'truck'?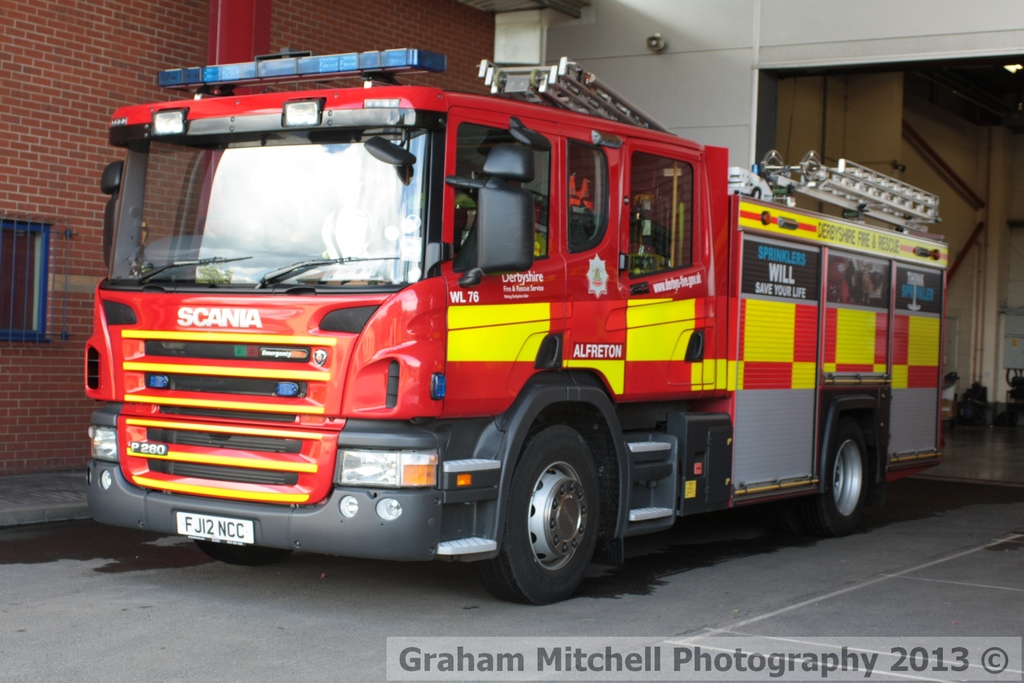
l=94, t=44, r=943, b=604
